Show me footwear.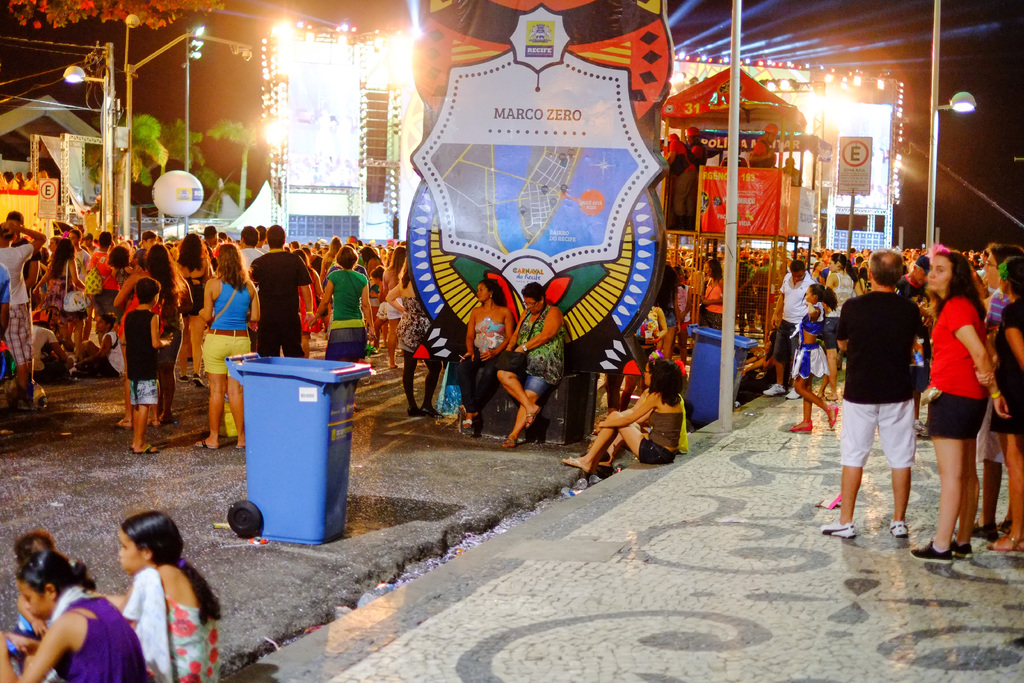
footwear is here: bbox(911, 541, 954, 560).
